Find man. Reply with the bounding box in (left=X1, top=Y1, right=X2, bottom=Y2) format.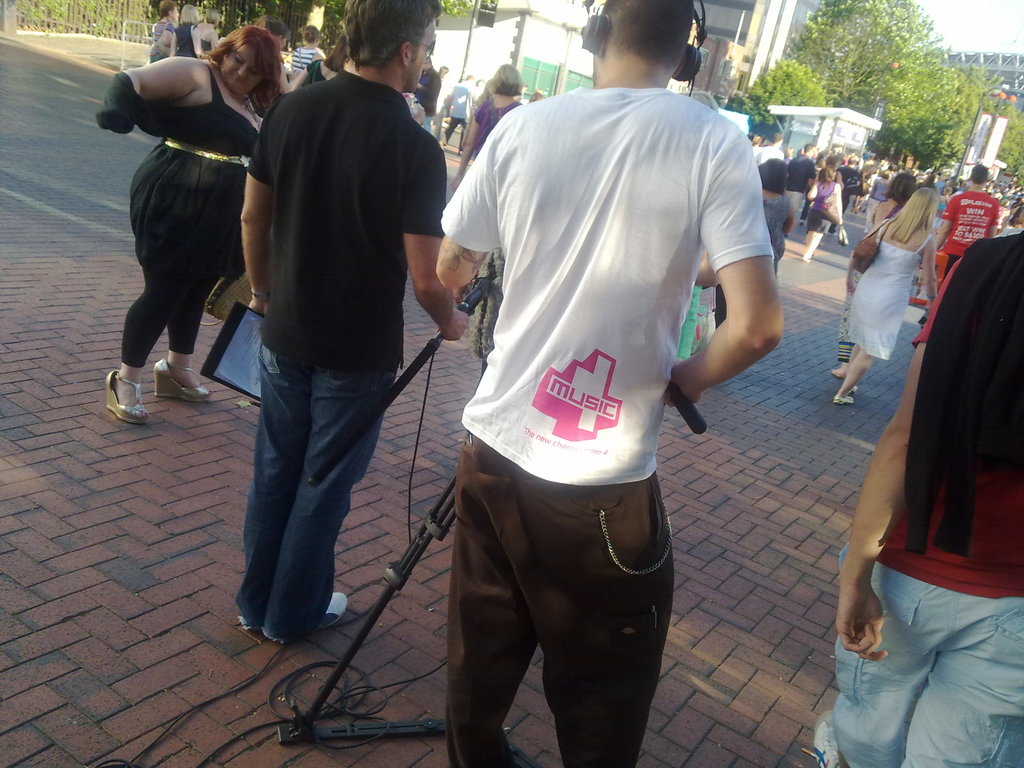
(left=753, top=132, right=761, bottom=157).
